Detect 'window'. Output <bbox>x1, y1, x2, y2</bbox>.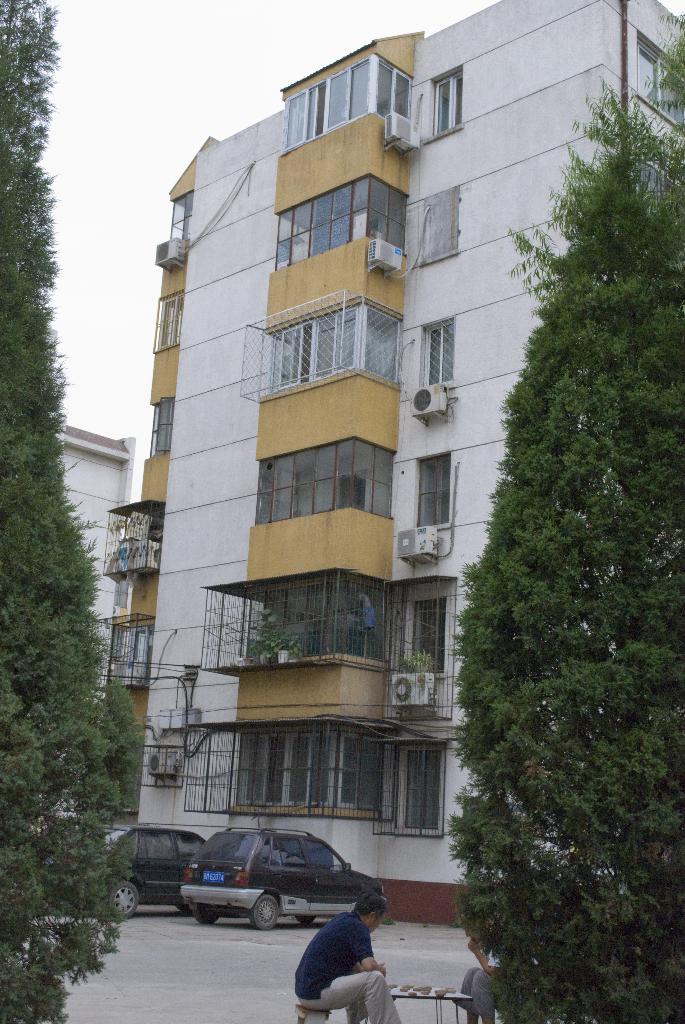
<bbox>166, 192, 192, 237</bbox>.
